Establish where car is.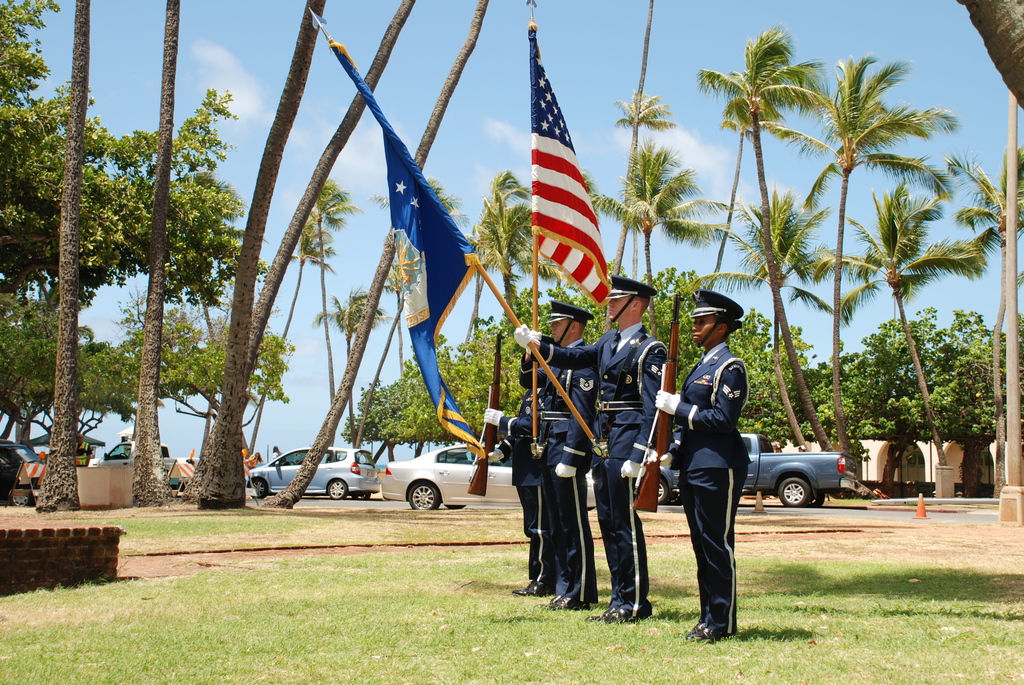
Established at box=[248, 448, 376, 501].
